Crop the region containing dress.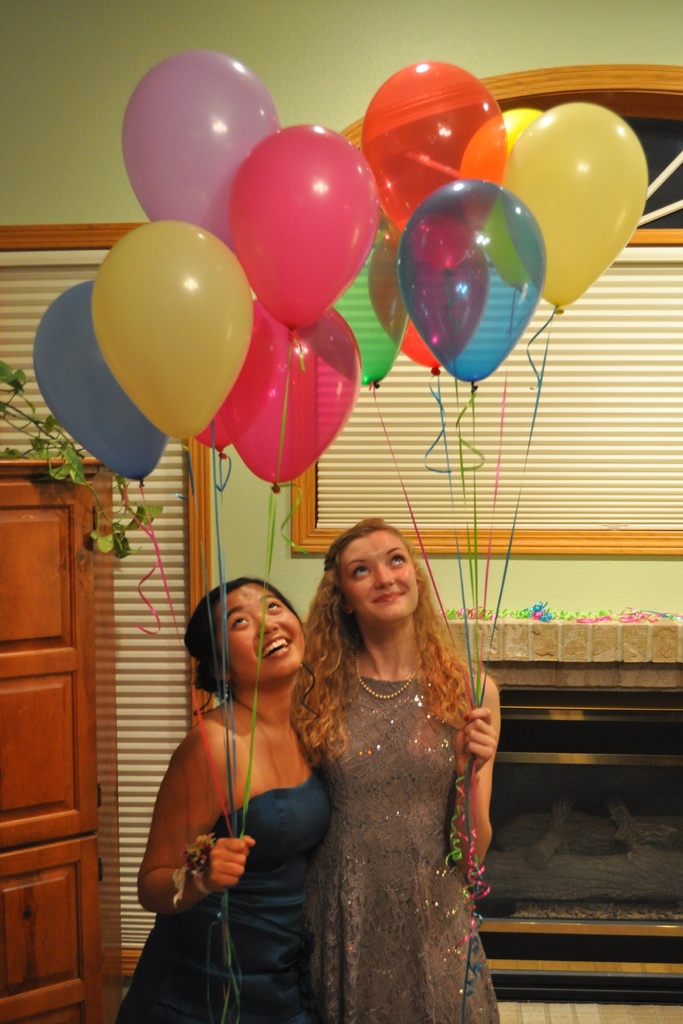
Crop region: (113,769,335,1023).
